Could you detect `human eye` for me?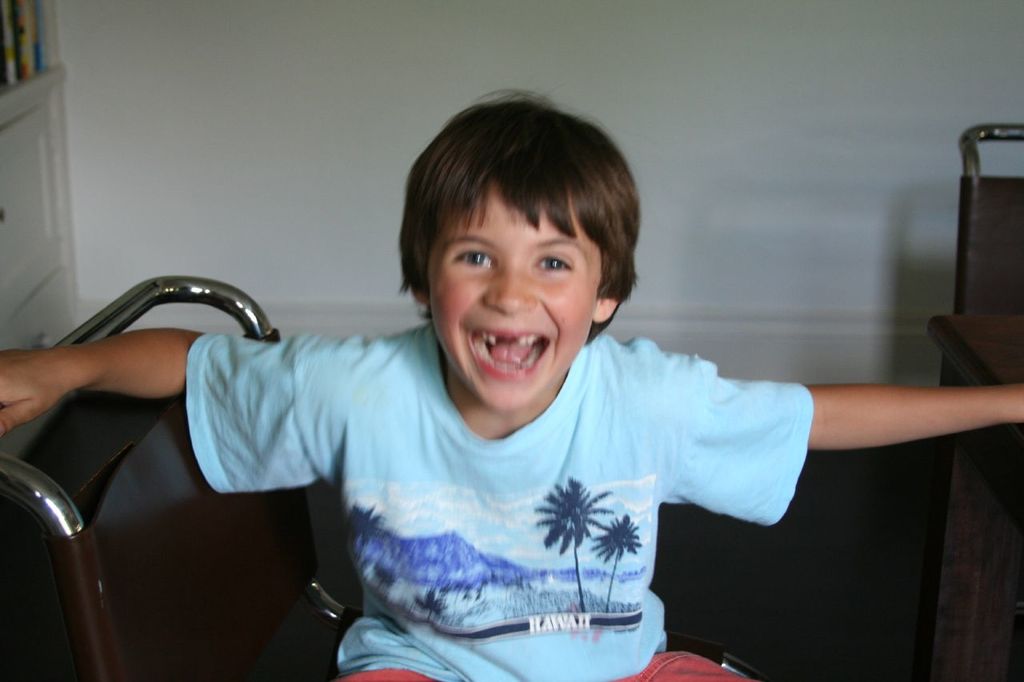
Detection result: (536,242,580,275).
